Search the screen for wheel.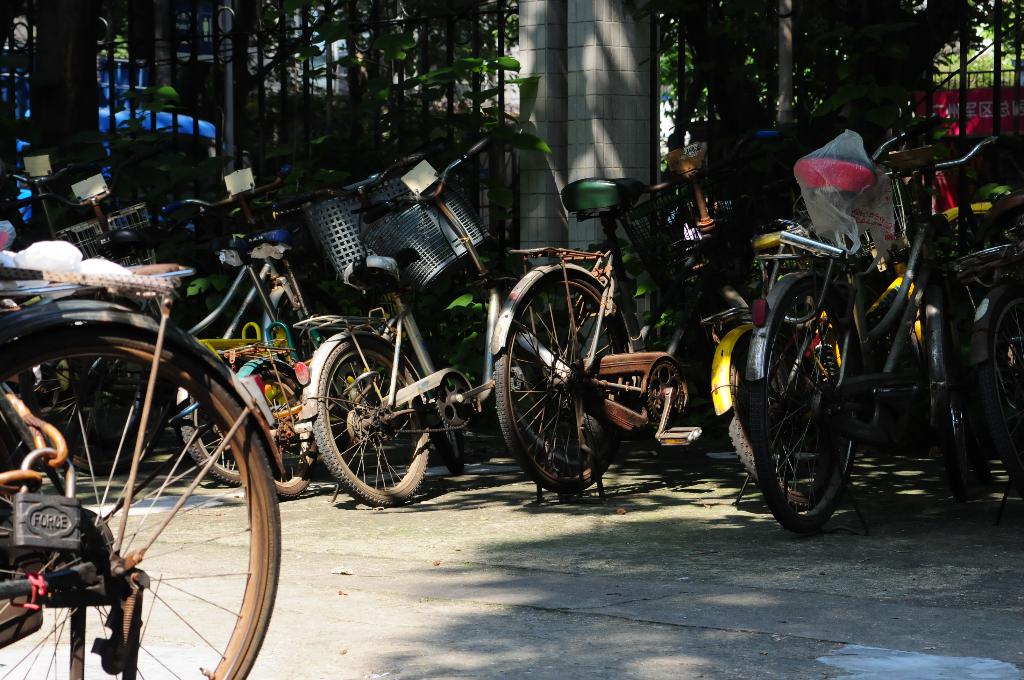
Found at (932,287,981,483).
